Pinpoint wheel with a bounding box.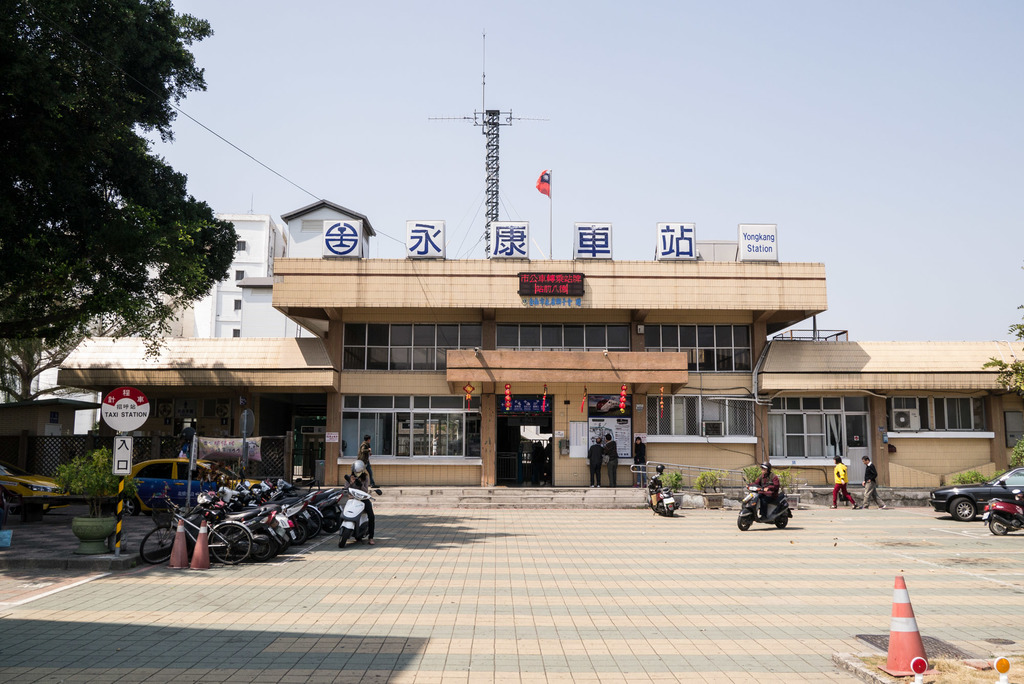
box(950, 498, 973, 521).
